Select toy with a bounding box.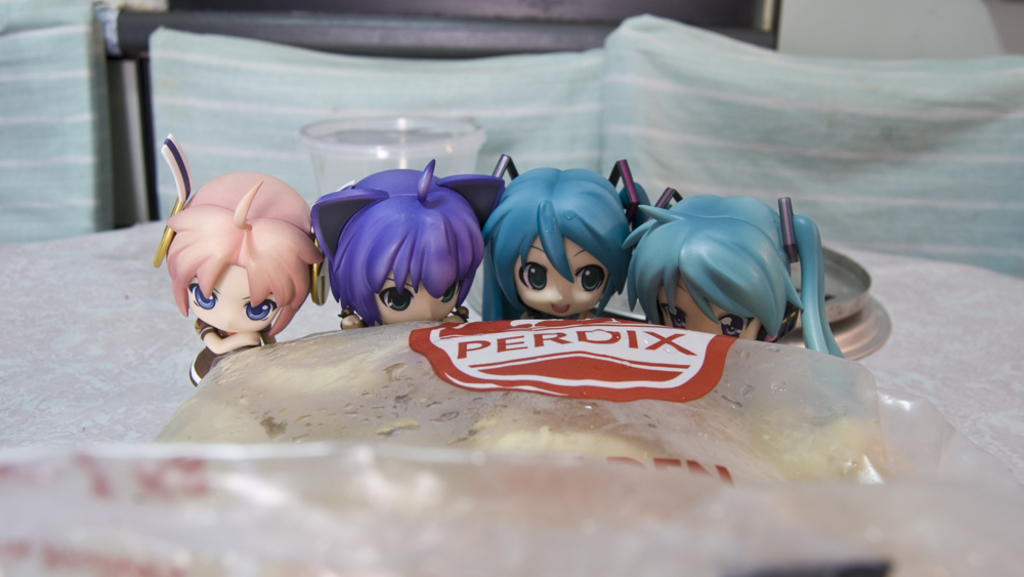
<box>310,161,517,326</box>.
